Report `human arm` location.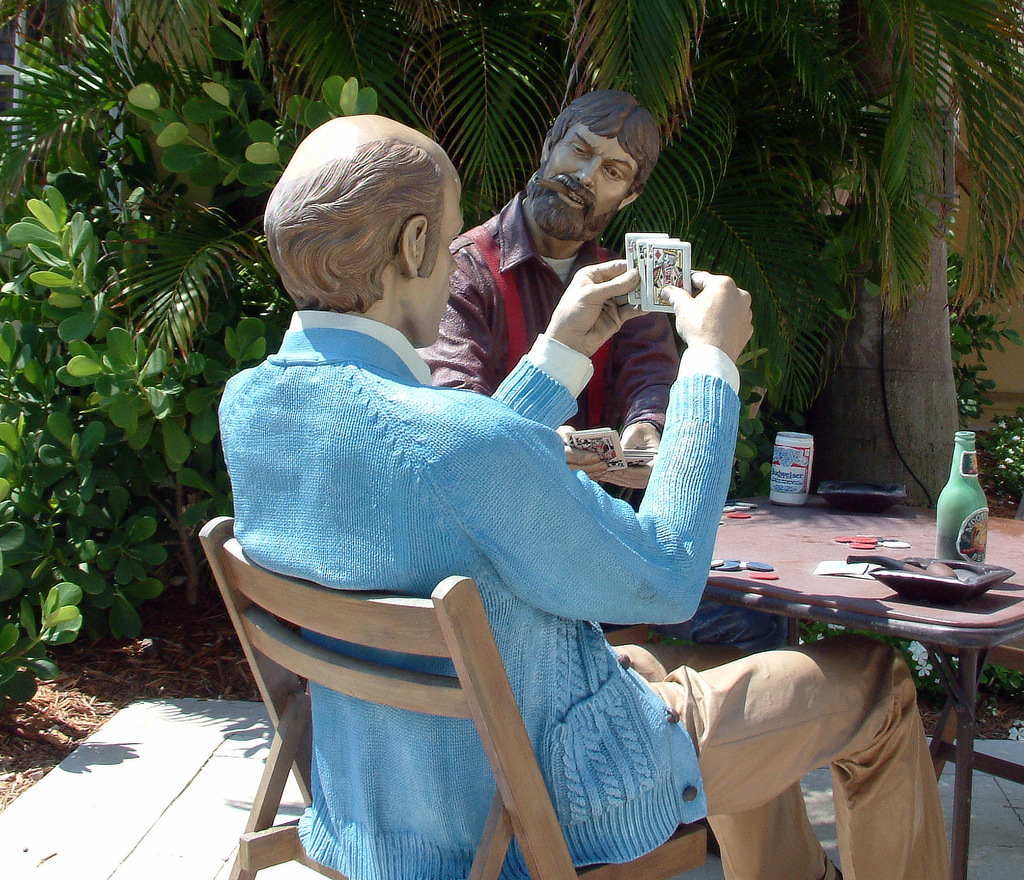
Report: (492, 259, 650, 428).
